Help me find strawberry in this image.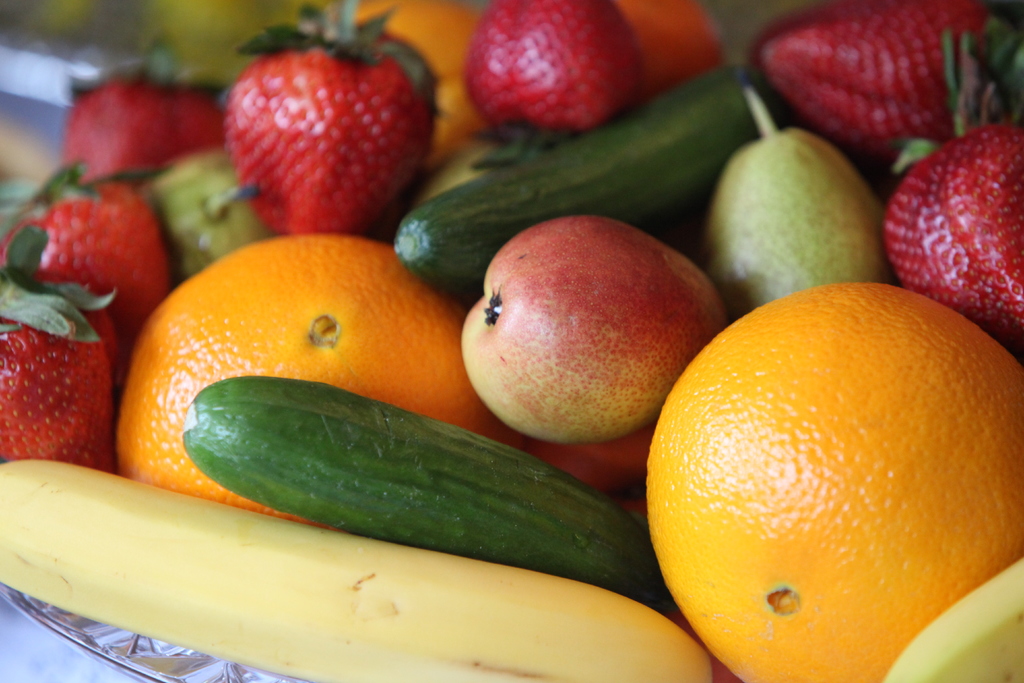
Found it: 0, 160, 169, 350.
